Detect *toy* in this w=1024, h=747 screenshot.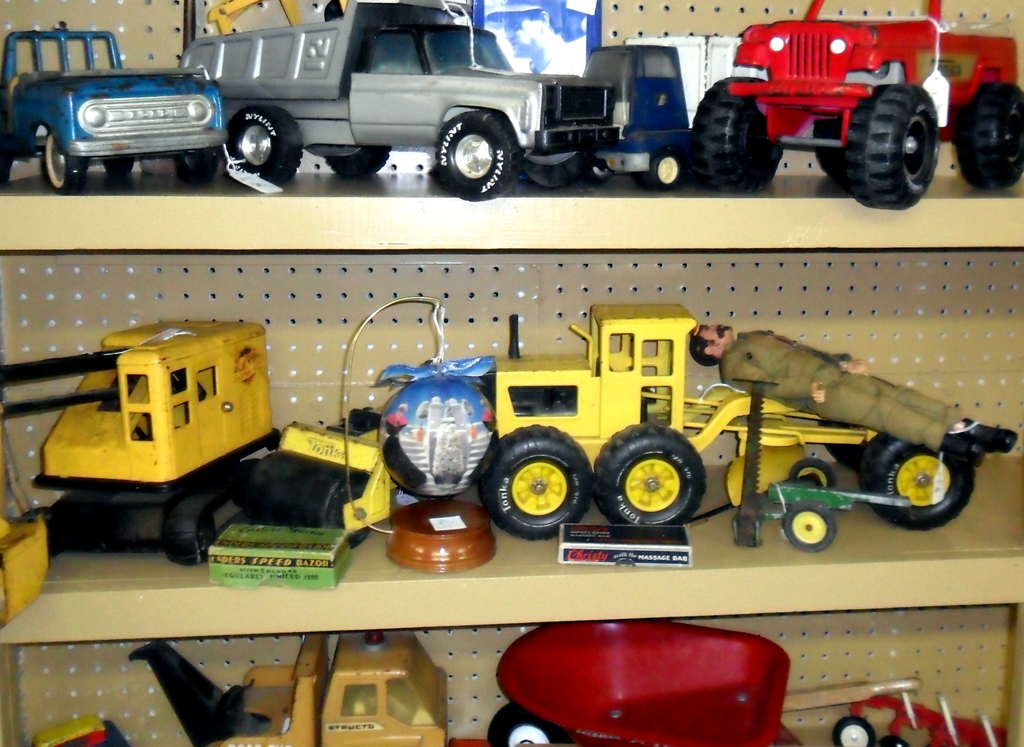
Detection: {"left": 0, "top": 517, "right": 52, "bottom": 632}.
